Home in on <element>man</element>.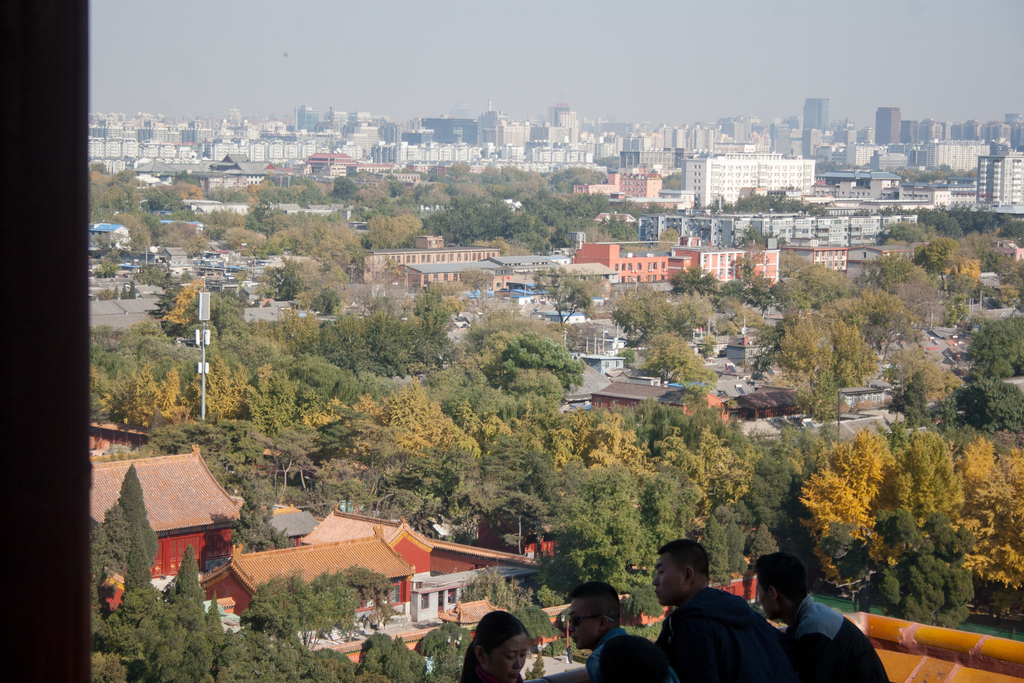
Homed in at 755 554 892 682.
